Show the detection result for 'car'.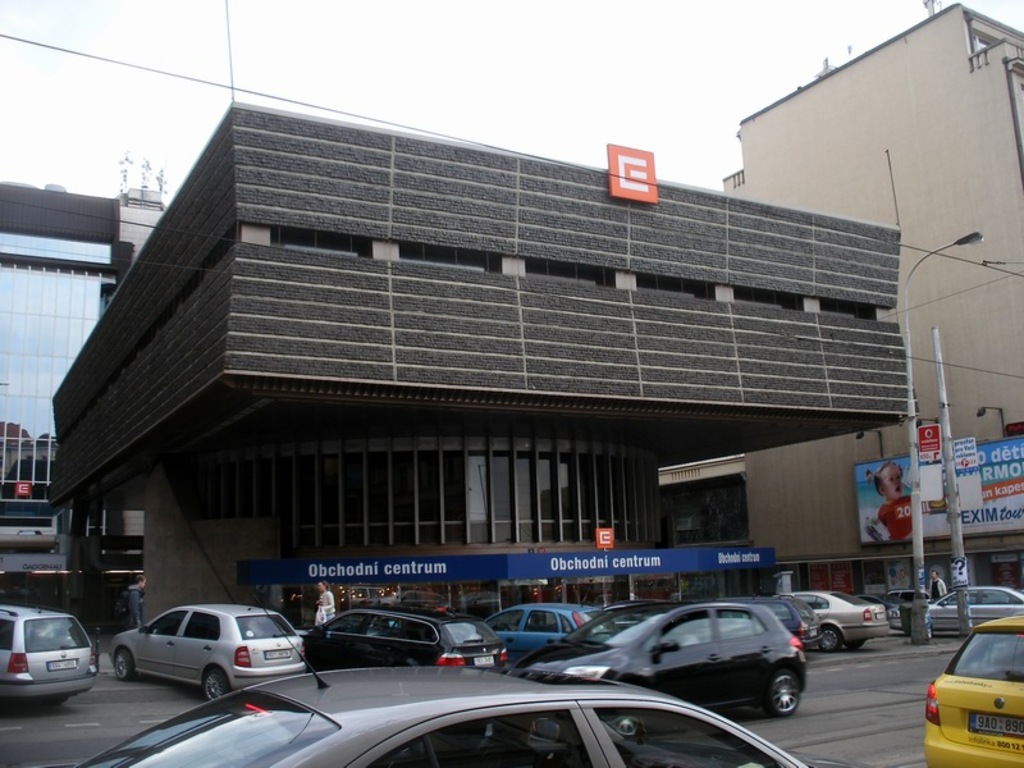
box=[769, 581, 891, 655].
